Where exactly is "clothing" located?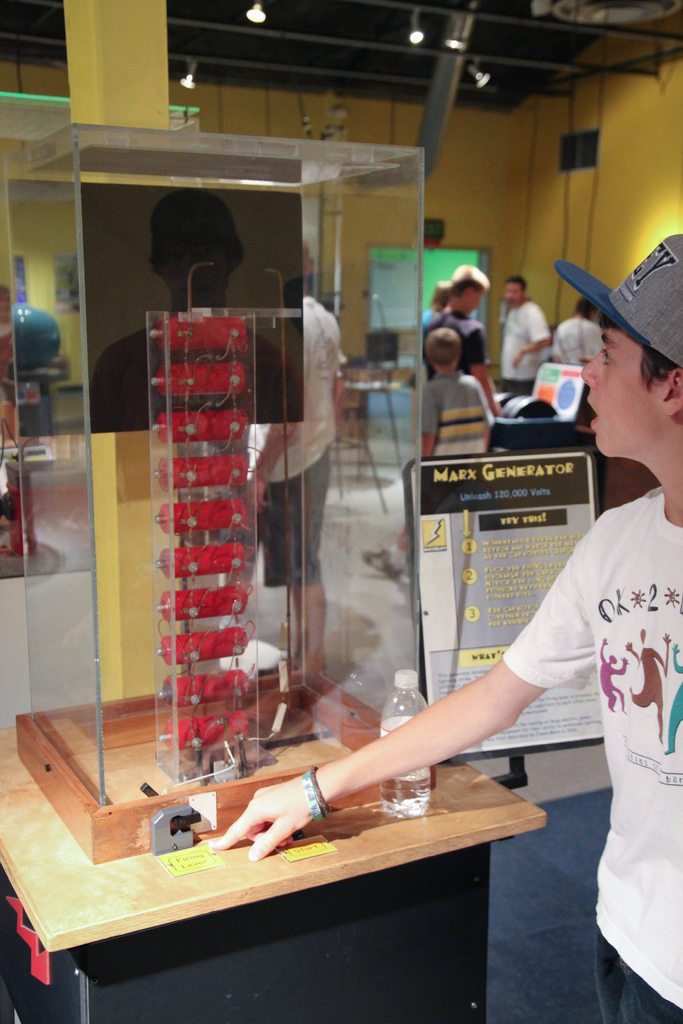
Its bounding box is [left=252, top=449, right=331, bottom=588].
